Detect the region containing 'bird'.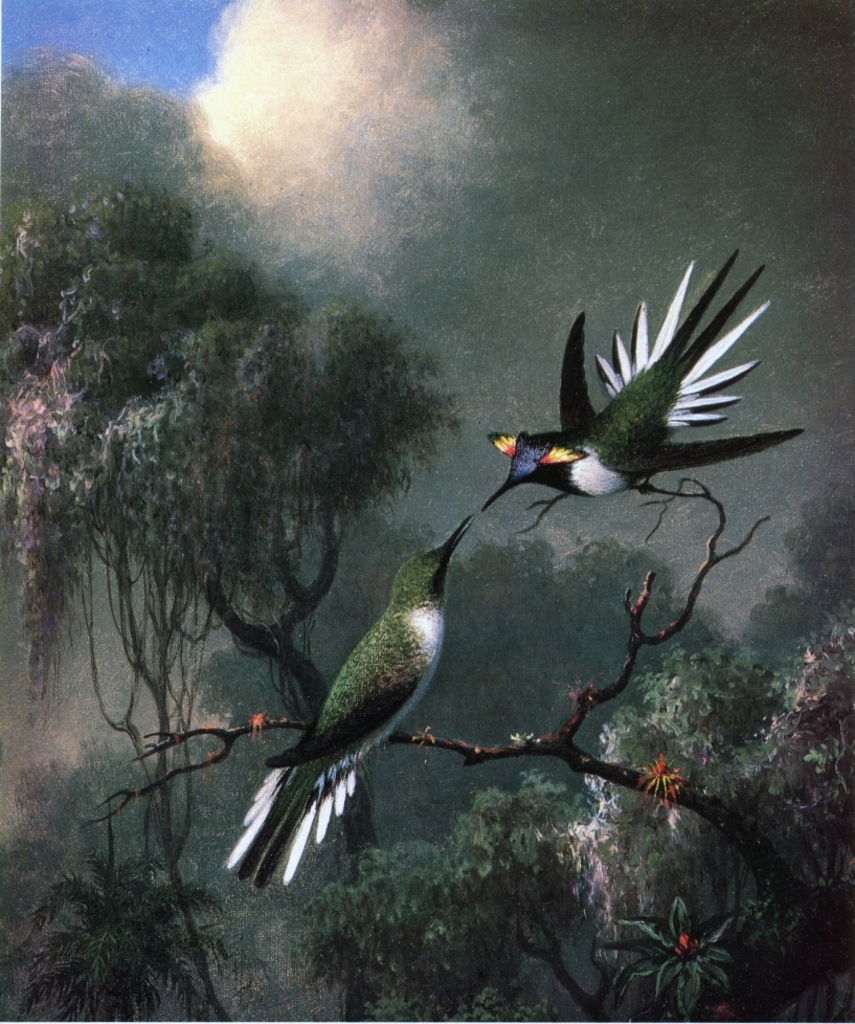
226/510/487/869.
